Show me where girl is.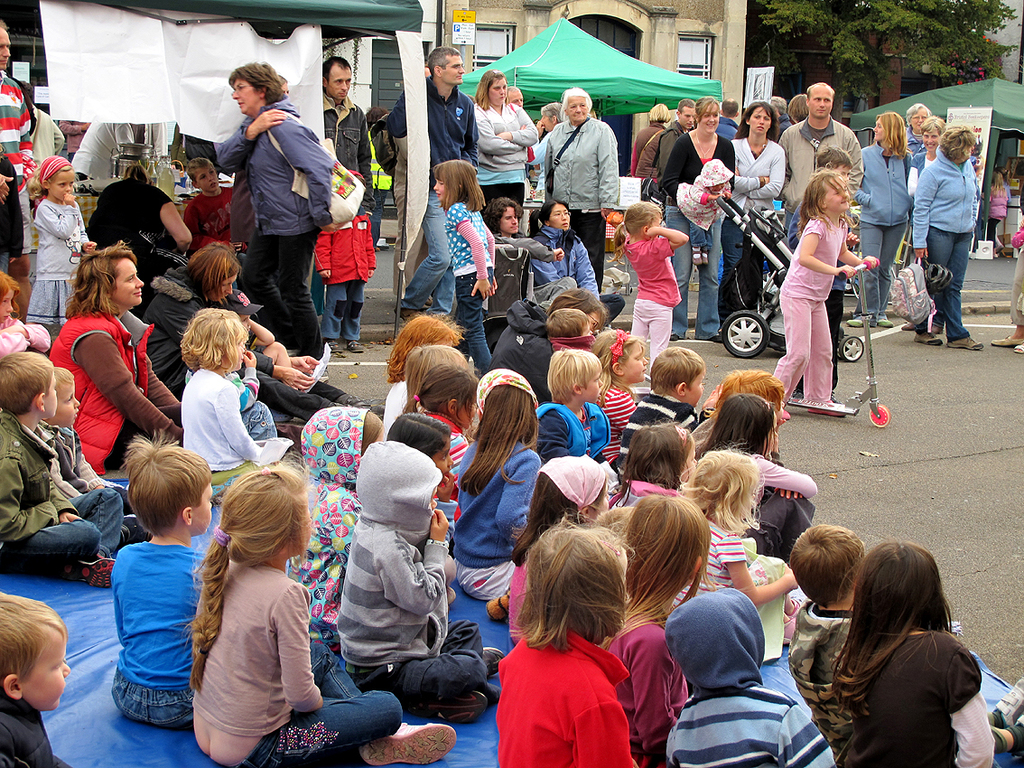
girl is at {"x1": 190, "y1": 464, "x2": 458, "y2": 767}.
